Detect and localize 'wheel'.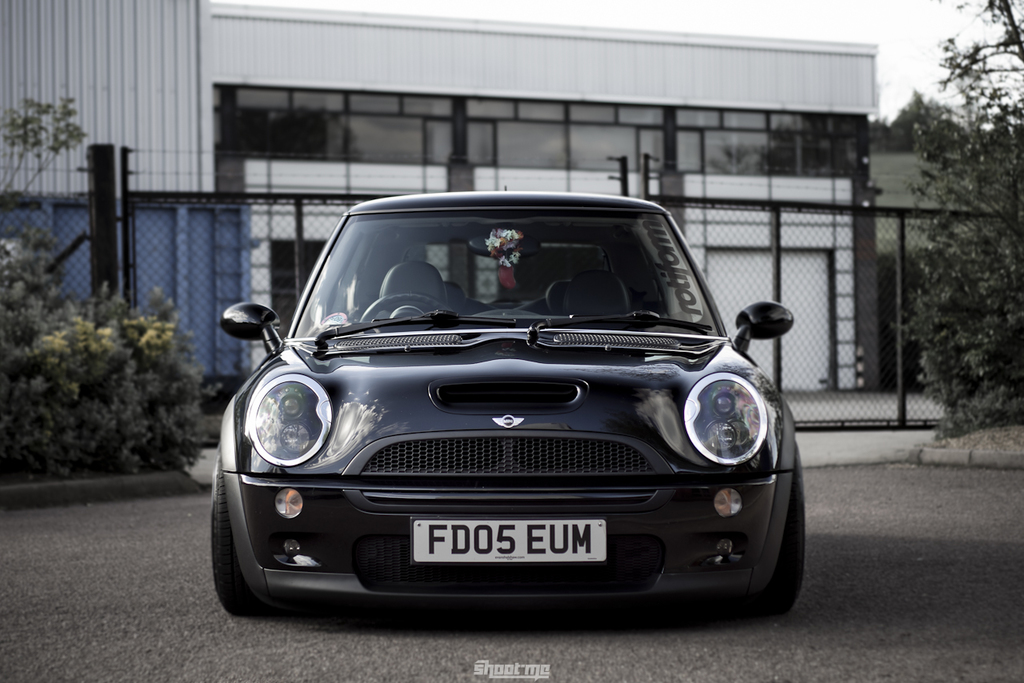
Localized at bbox=[206, 448, 273, 617].
